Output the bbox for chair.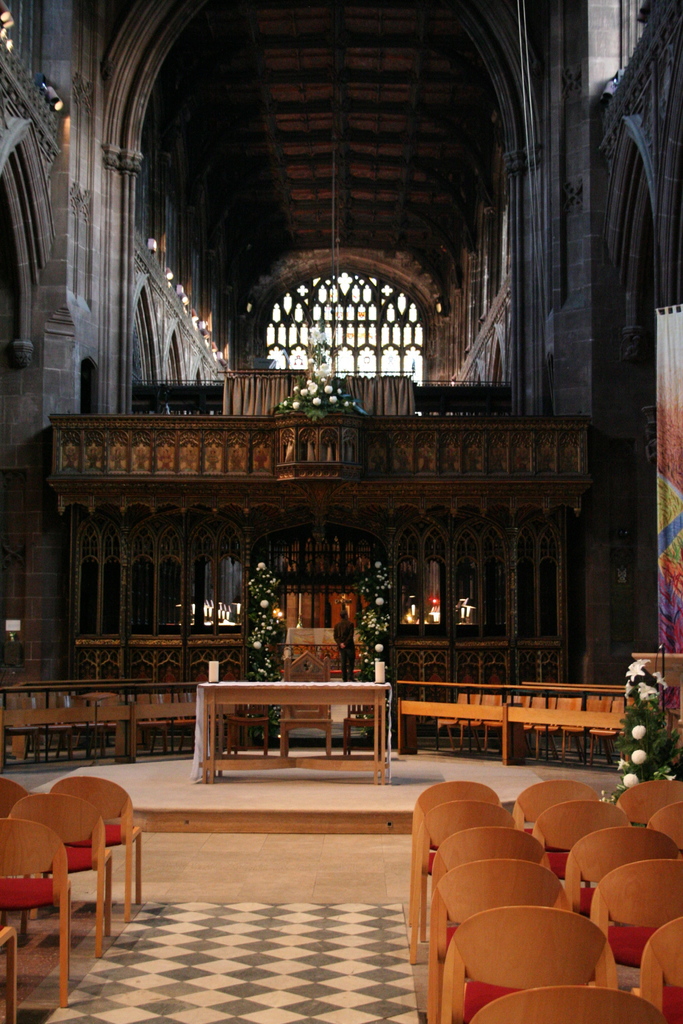
detection(468, 987, 659, 1023).
